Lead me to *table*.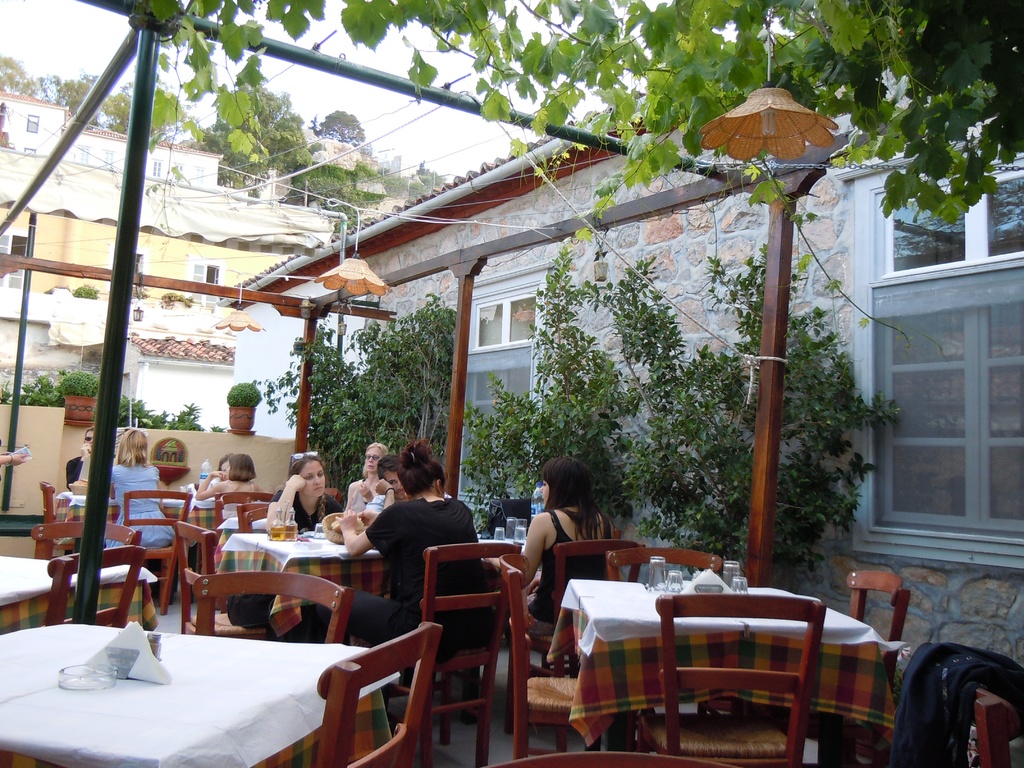
Lead to (545, 576, 895, 767).
